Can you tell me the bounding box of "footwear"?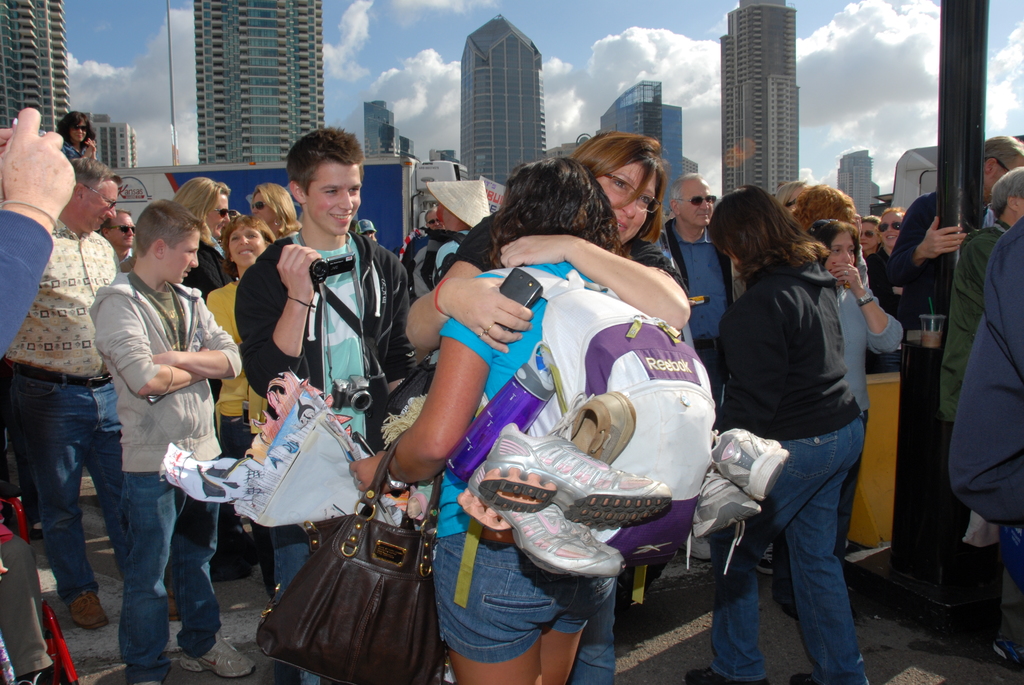
(x1=179, y1=625, x2=253, y2=678).
